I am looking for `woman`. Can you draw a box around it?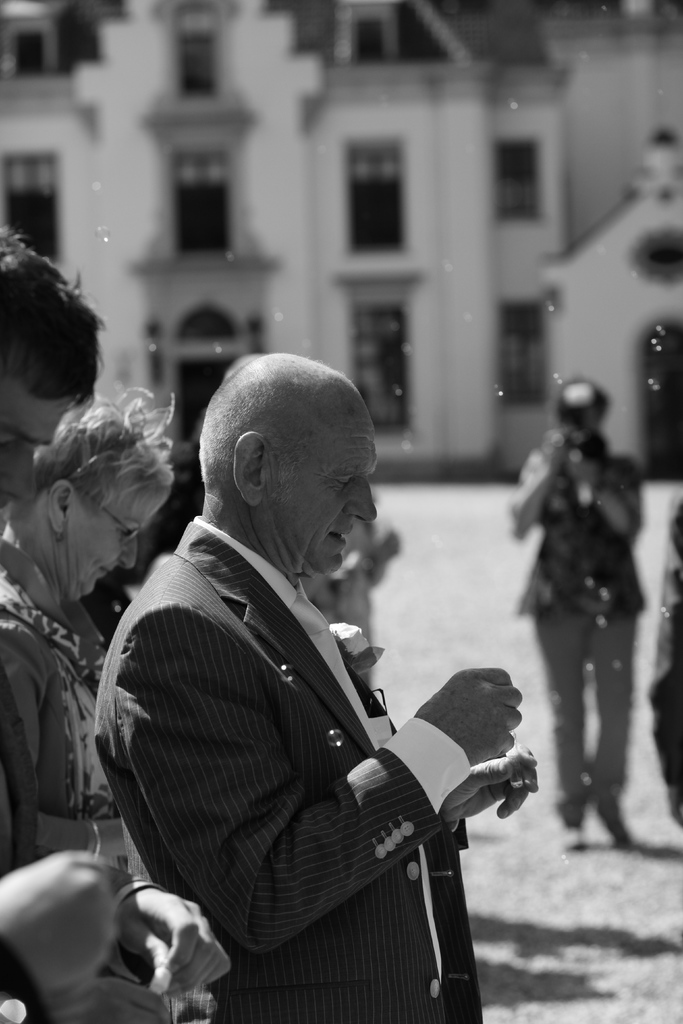
Sure, the bounding box is 0, 385, 185, 874.
